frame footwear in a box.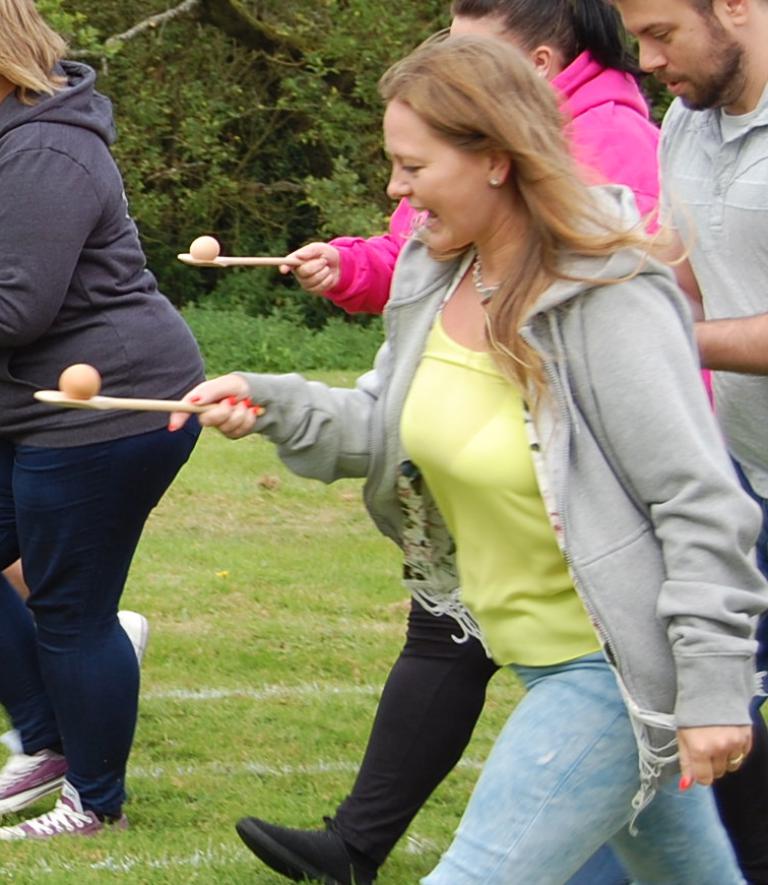
detection(116, 606, 148, 658).
